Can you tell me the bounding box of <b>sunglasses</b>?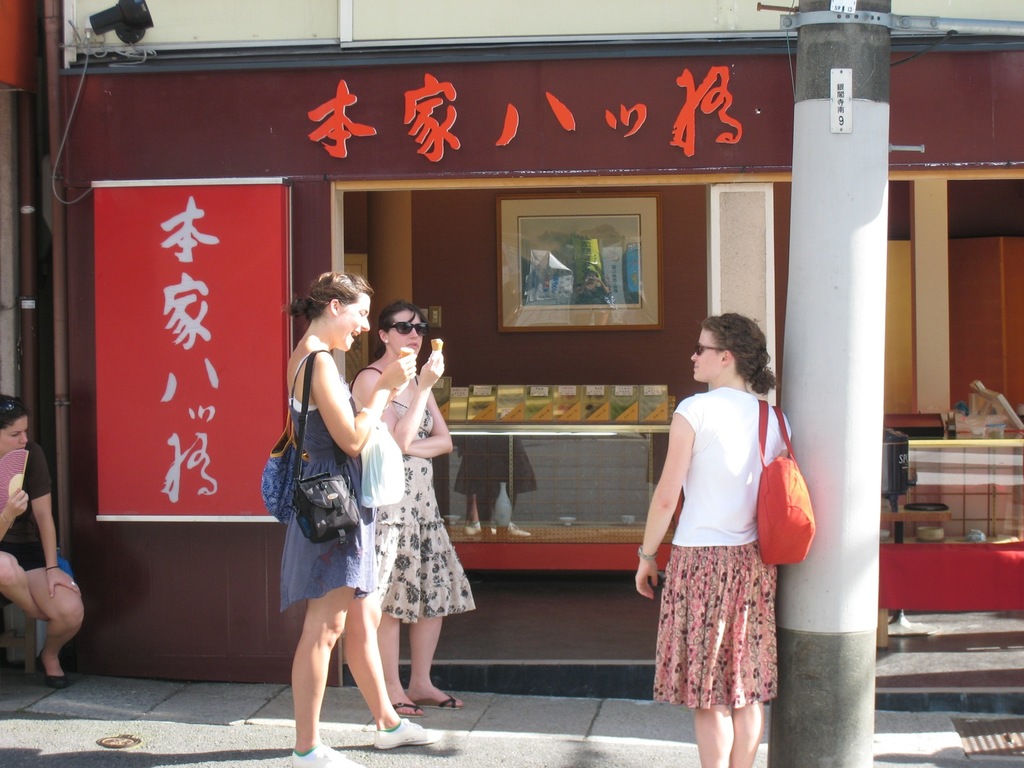
[x1=385, y1=324, x2=430, y2=336].
